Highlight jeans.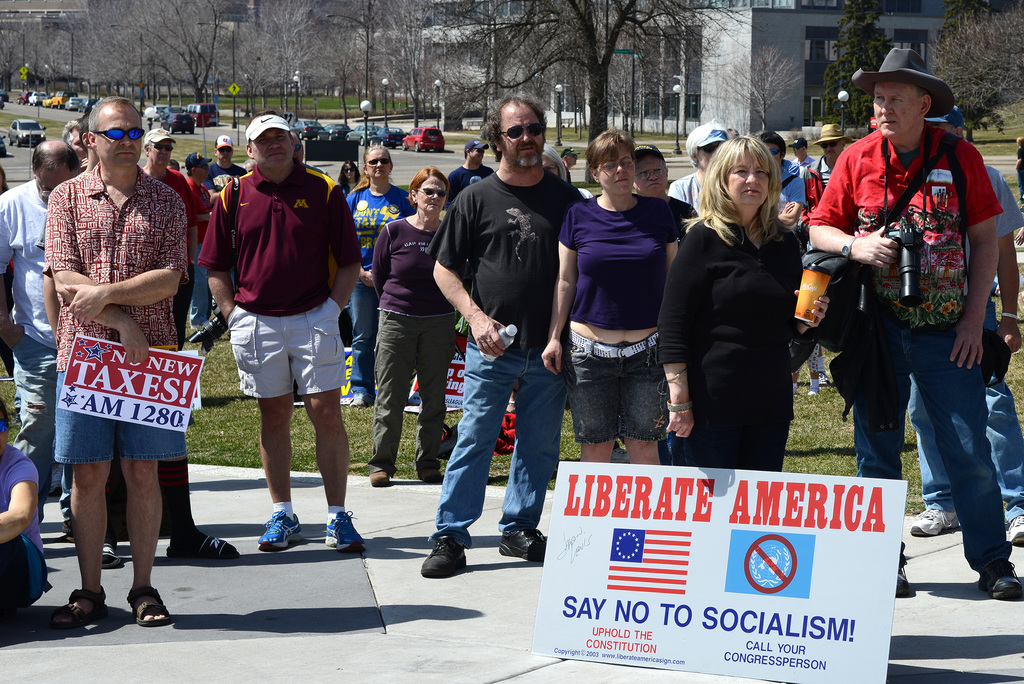
Highlighted region: [x1=846, y1=338, x2=1016, y2=578].
